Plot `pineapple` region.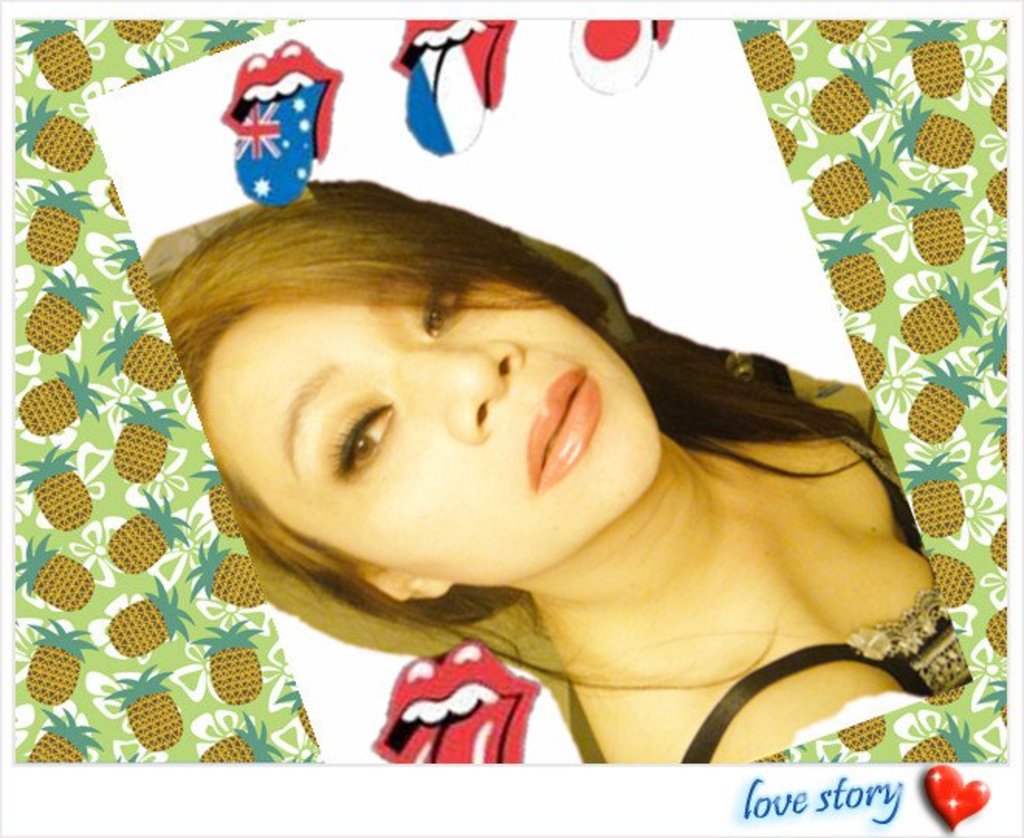
Plotted at bbox(189, 8, 256, 50).
